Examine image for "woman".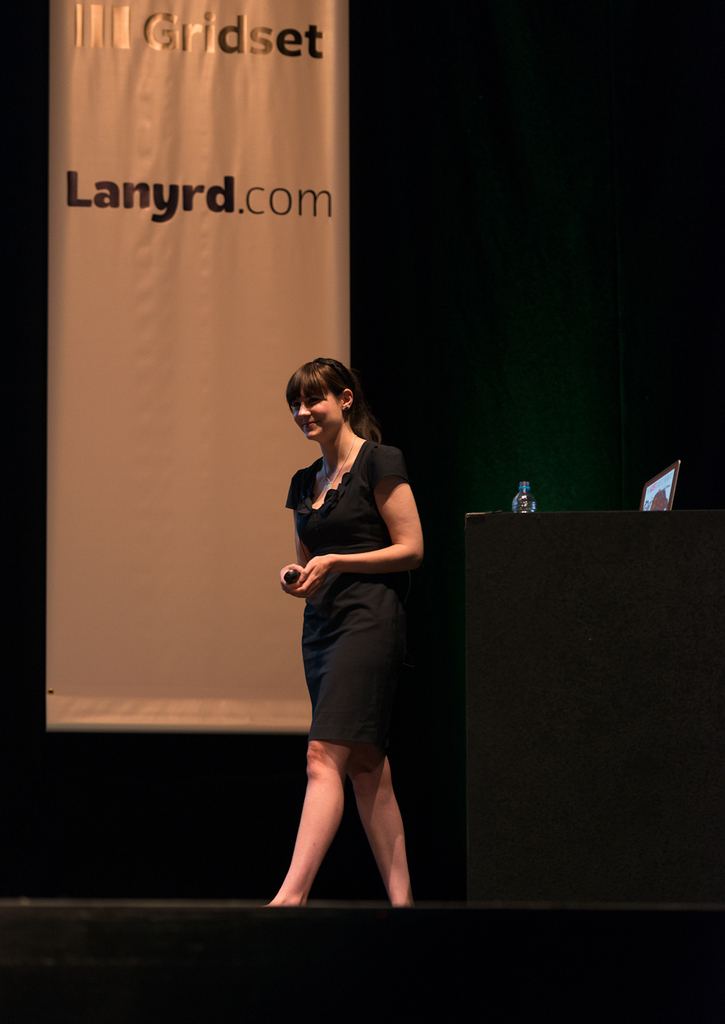
Examination result: [250, 362, 436, 880].
